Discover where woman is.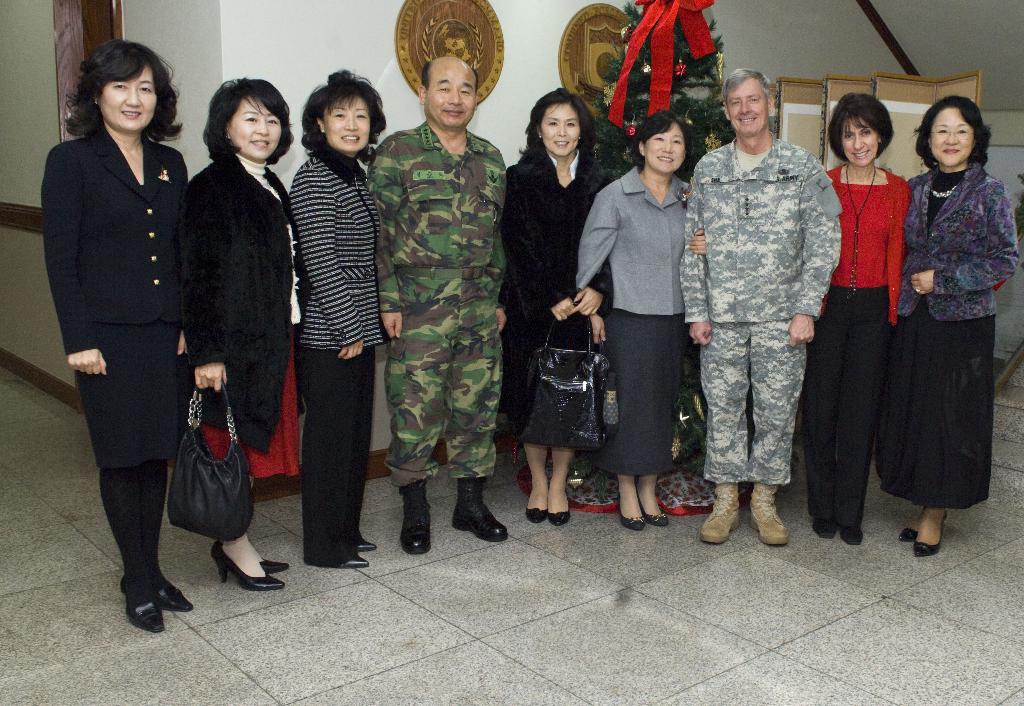
Discovered at locate(35, 38, 189, 639).
